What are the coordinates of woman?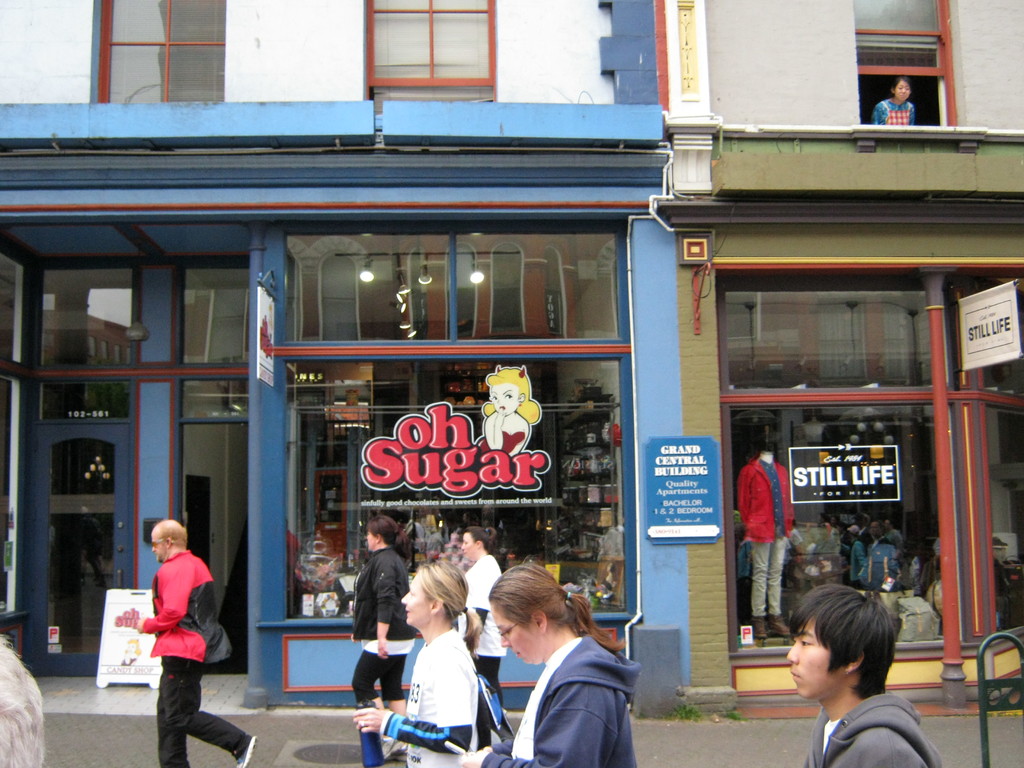
<box>457,563,629,767</box>.
